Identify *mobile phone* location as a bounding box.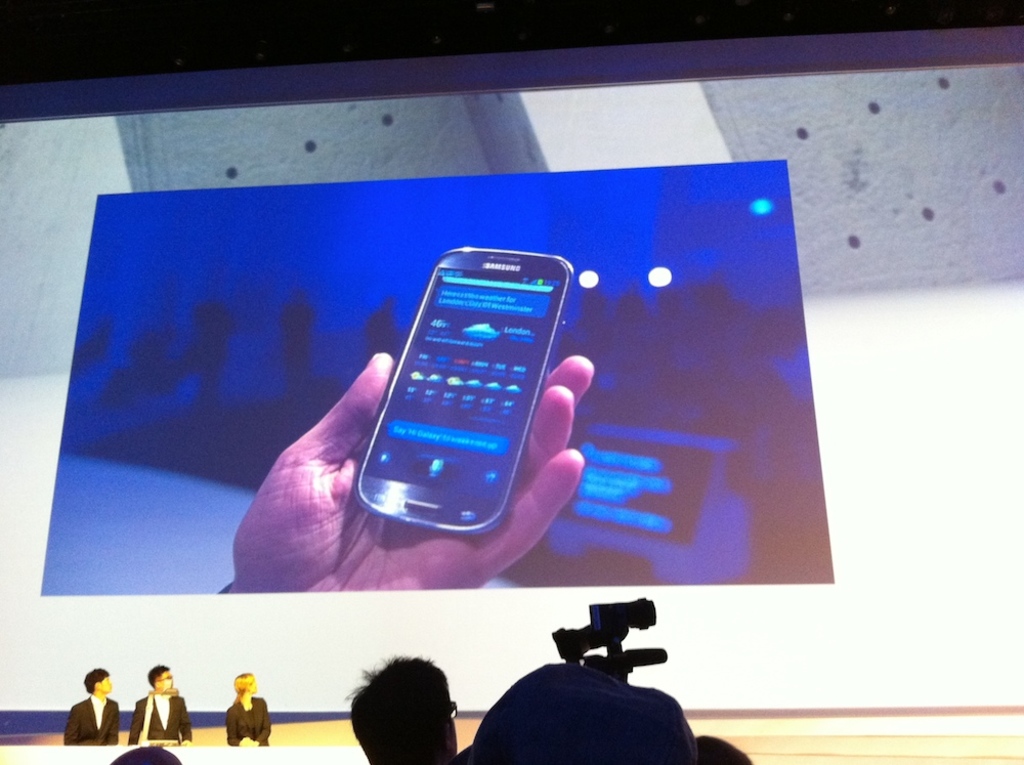
(357,245,585,548).
